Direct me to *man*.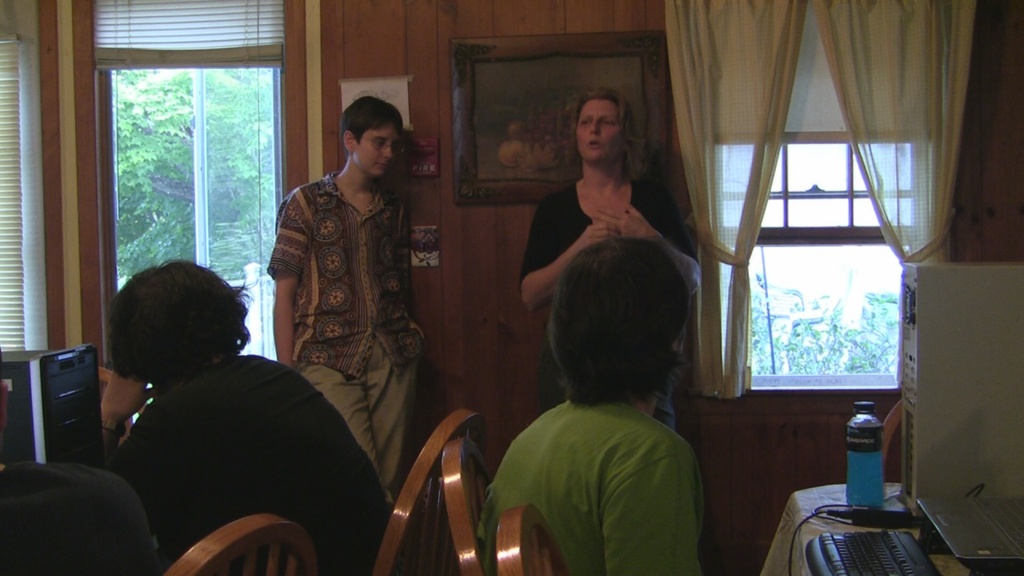
Direction: <region>96, 260, 394, 575</region>.
